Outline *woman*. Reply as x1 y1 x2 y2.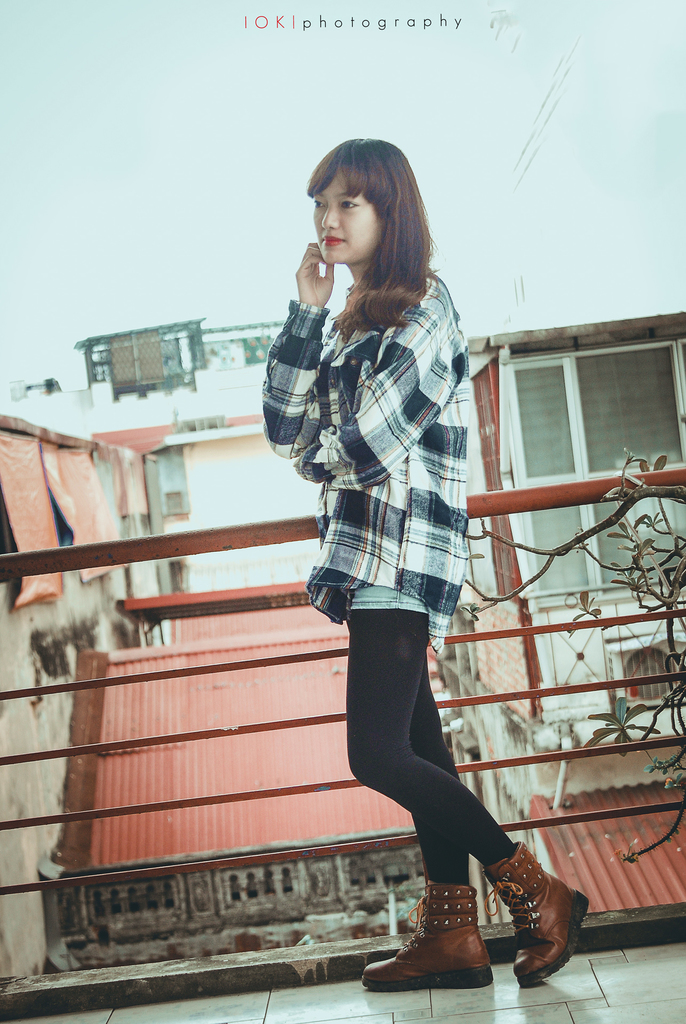
267 154 527 972.
